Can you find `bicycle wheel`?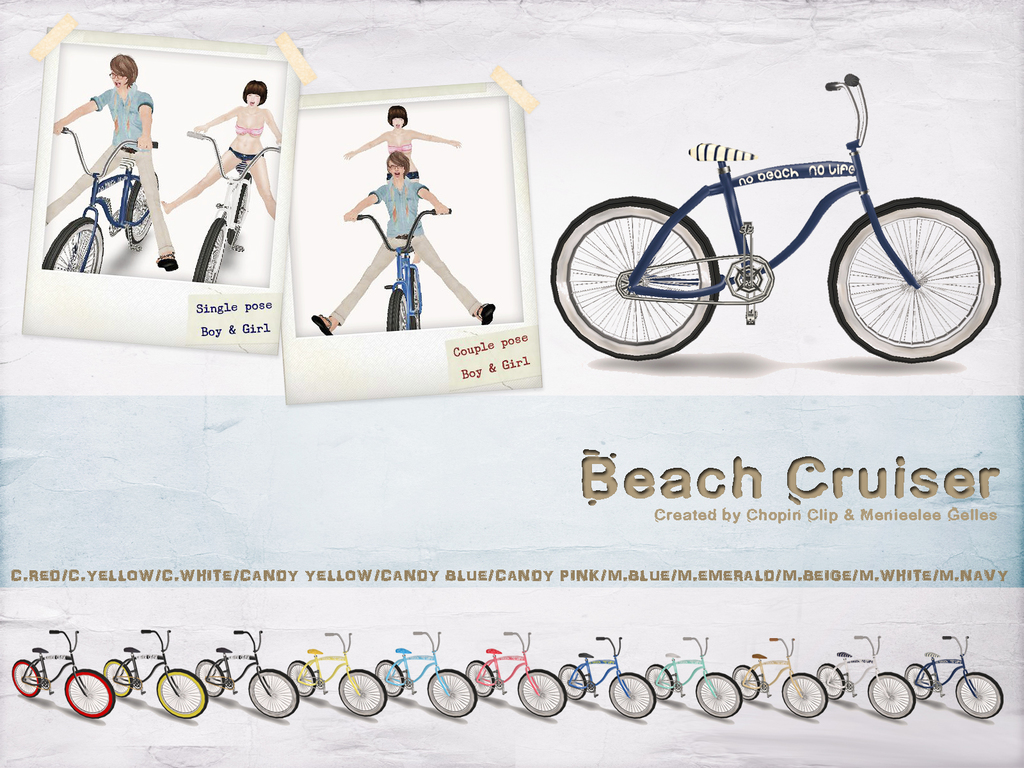
Yes, bounding box: <region>465, 658, 495, 699</region>.
